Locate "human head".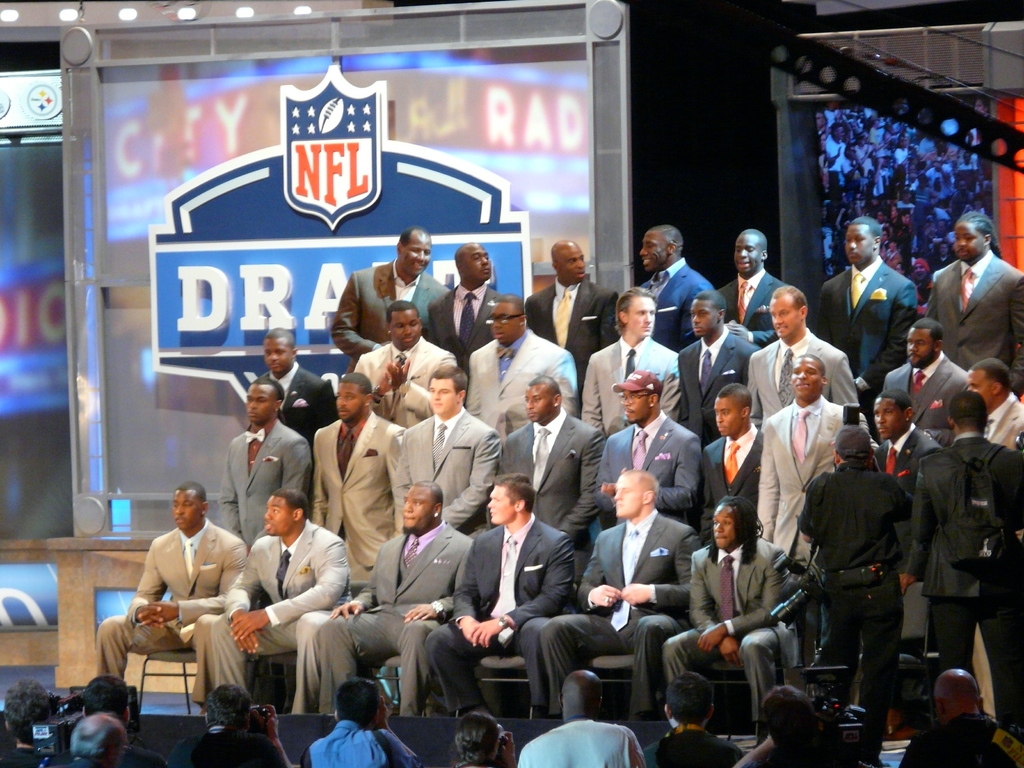
Bounding box: region(173, 481, 212, 536).
